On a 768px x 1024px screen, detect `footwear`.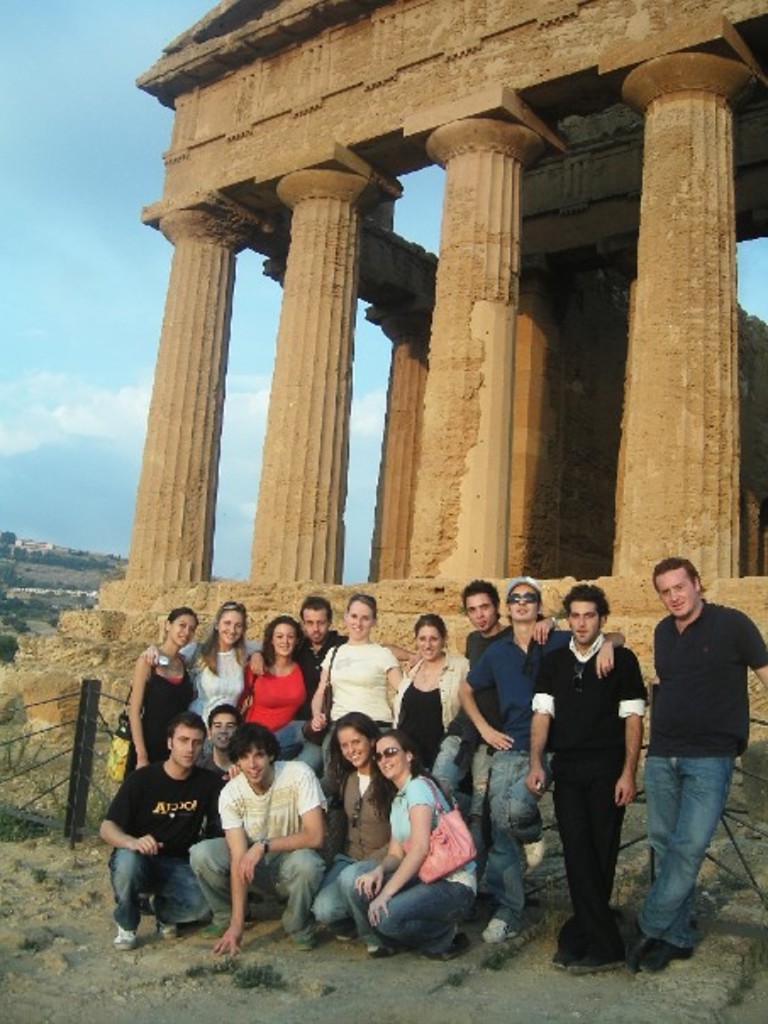
locate(115, 927, 137, 948).
